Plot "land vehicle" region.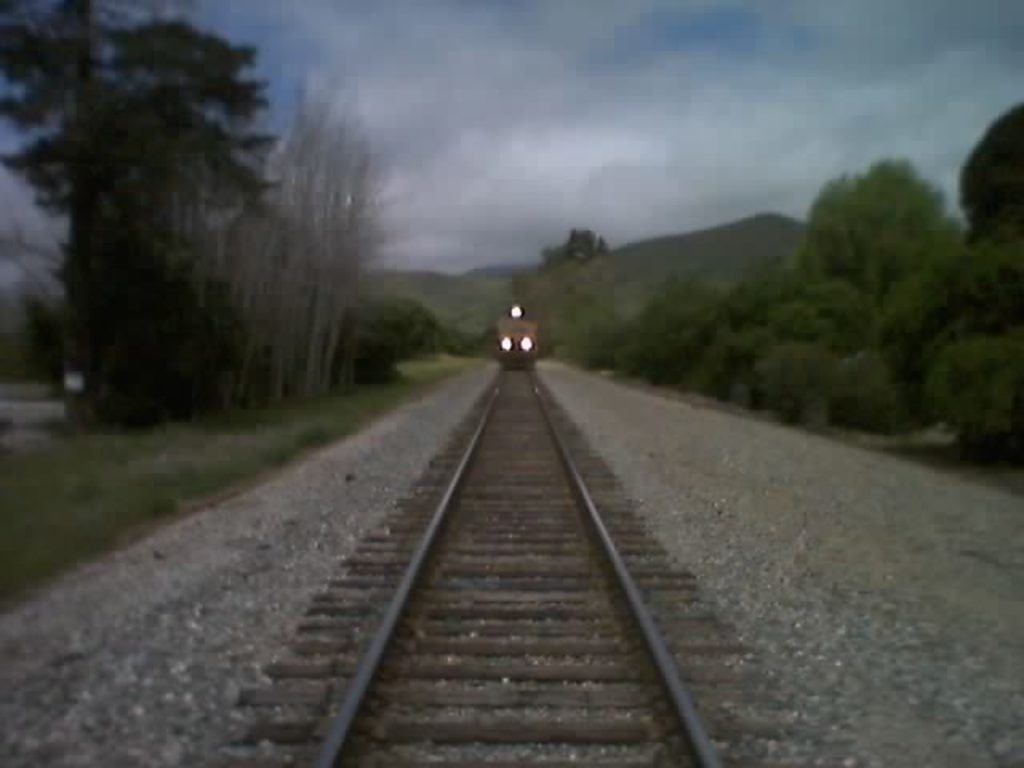
Plotted at locate(494, 301, 542, 370).
